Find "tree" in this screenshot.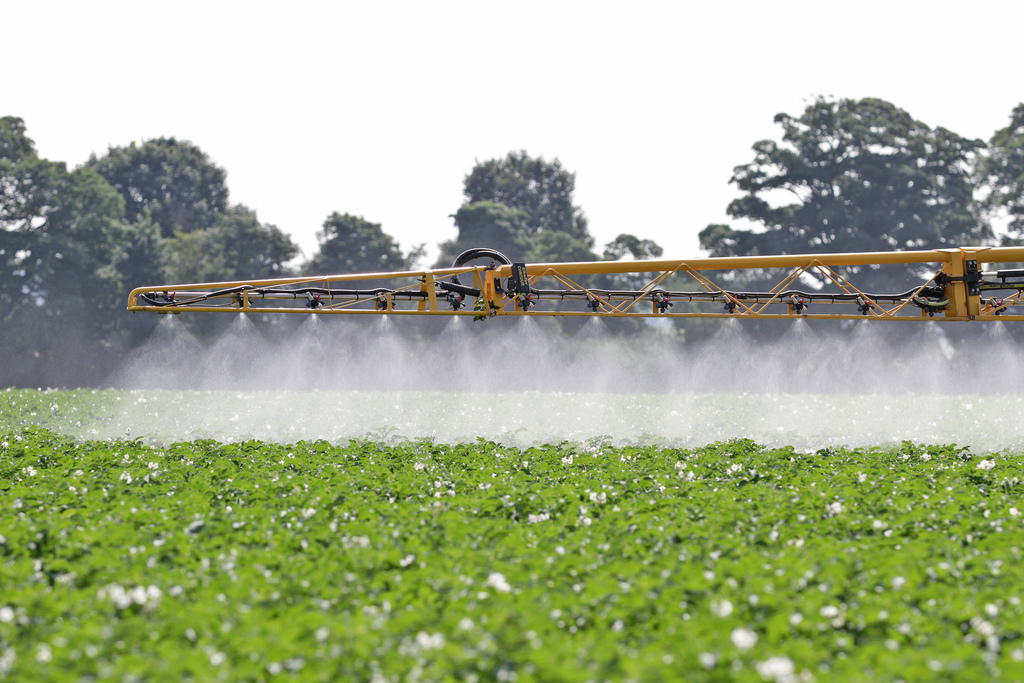
The bounding box for "tree" is x1=960, y1=109, x2=1023, y2=247.
